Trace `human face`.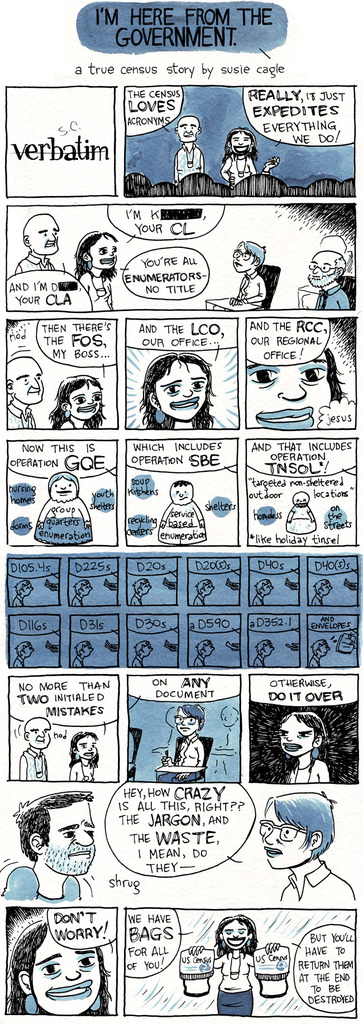
Traced to 220, 922, 254, 950.
